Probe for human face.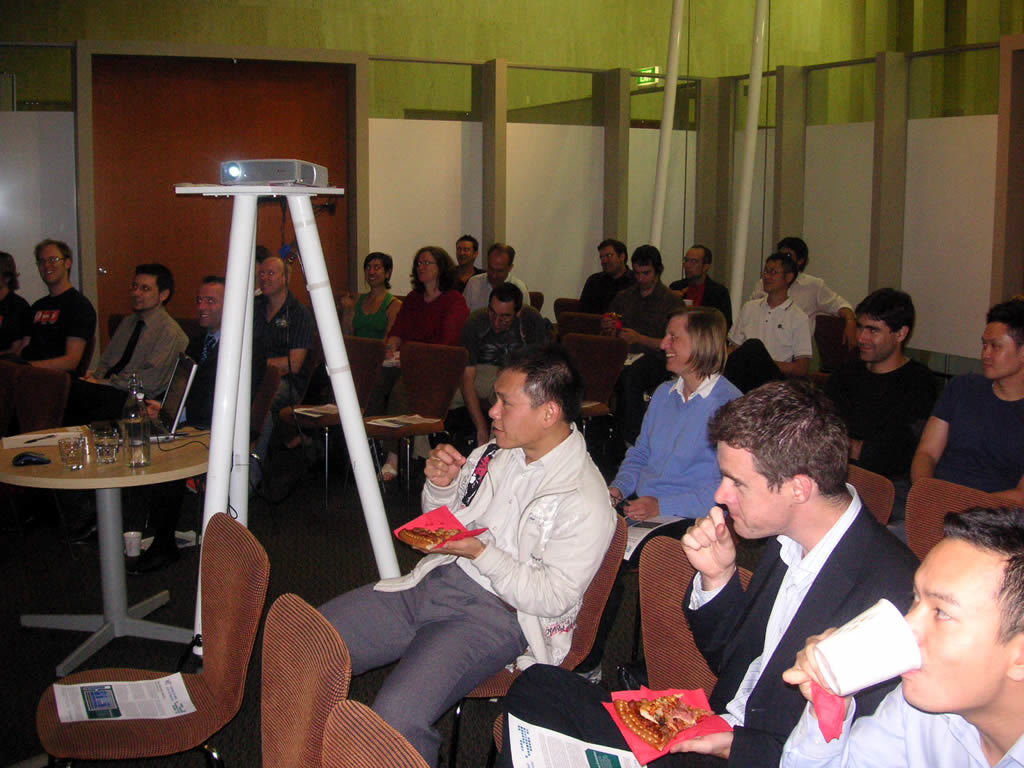
Probe result: region(978, 323, 1023, 384).
